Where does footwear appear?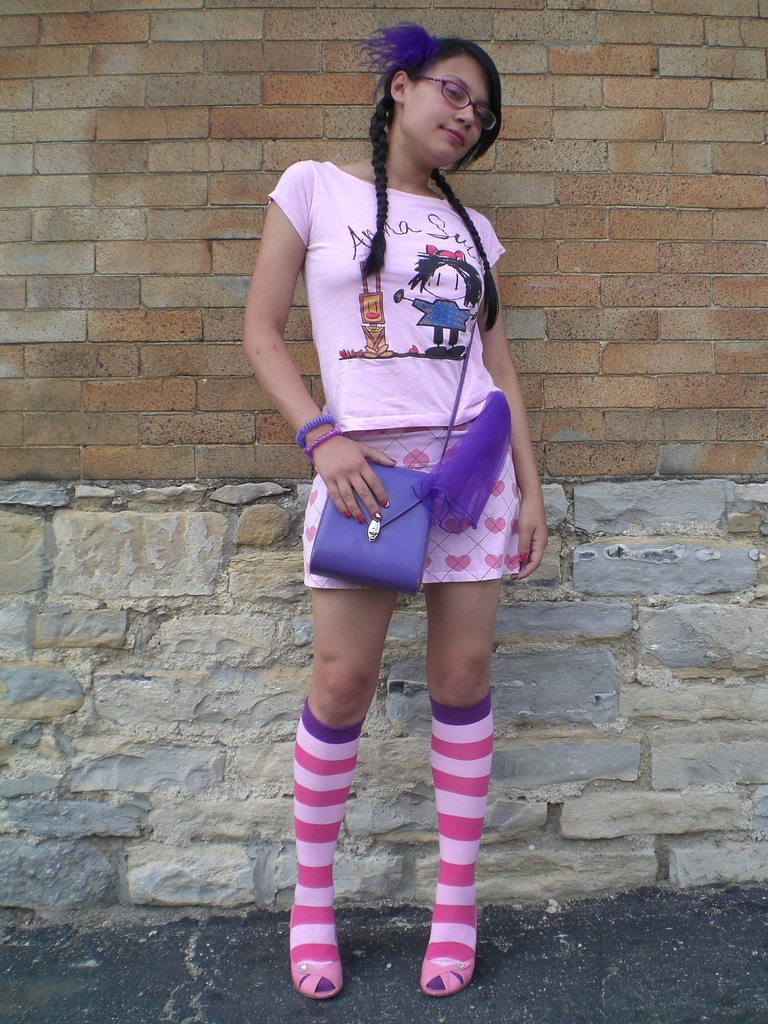
Appears at {"x1": 420, "y1": 956, "x2": 478, "y2": 994}.
